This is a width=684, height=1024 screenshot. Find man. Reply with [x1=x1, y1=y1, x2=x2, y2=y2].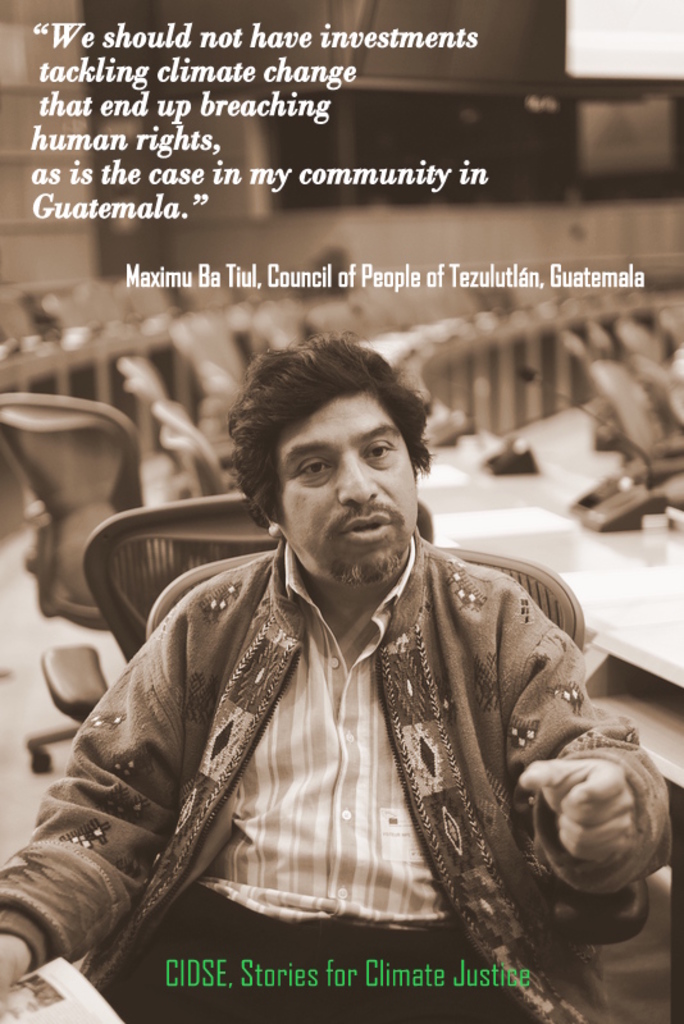
[x1=54, y1=335, x2=629, y2=975].
